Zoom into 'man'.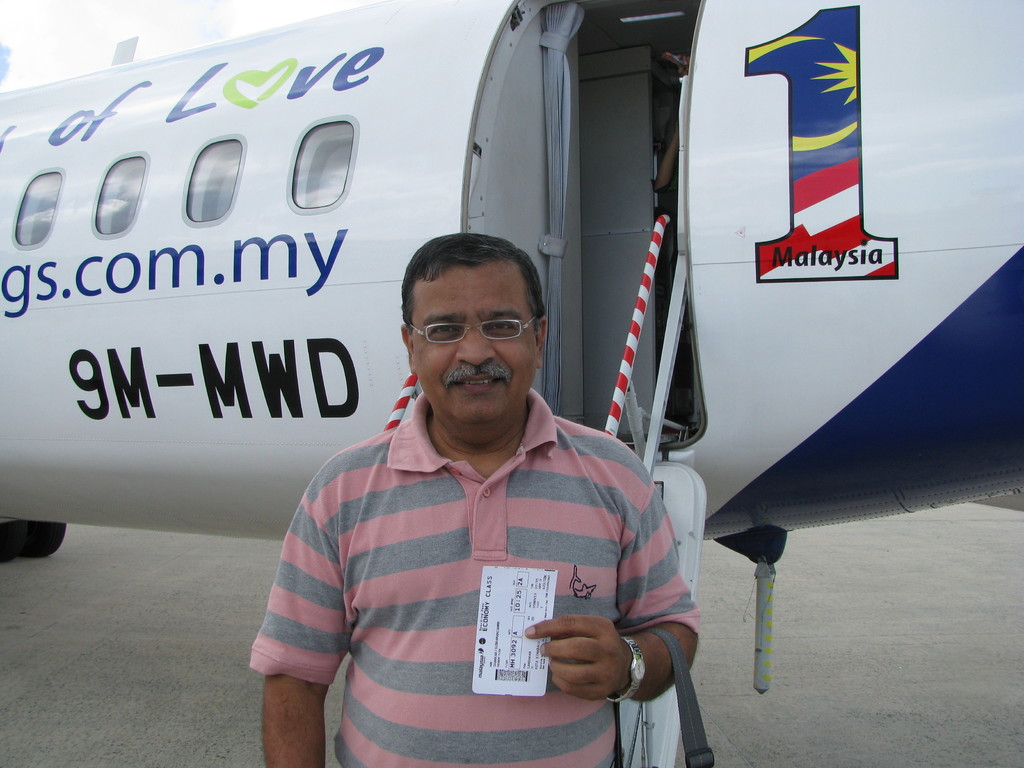
Zoom target: (251, 236, 703, 767).
